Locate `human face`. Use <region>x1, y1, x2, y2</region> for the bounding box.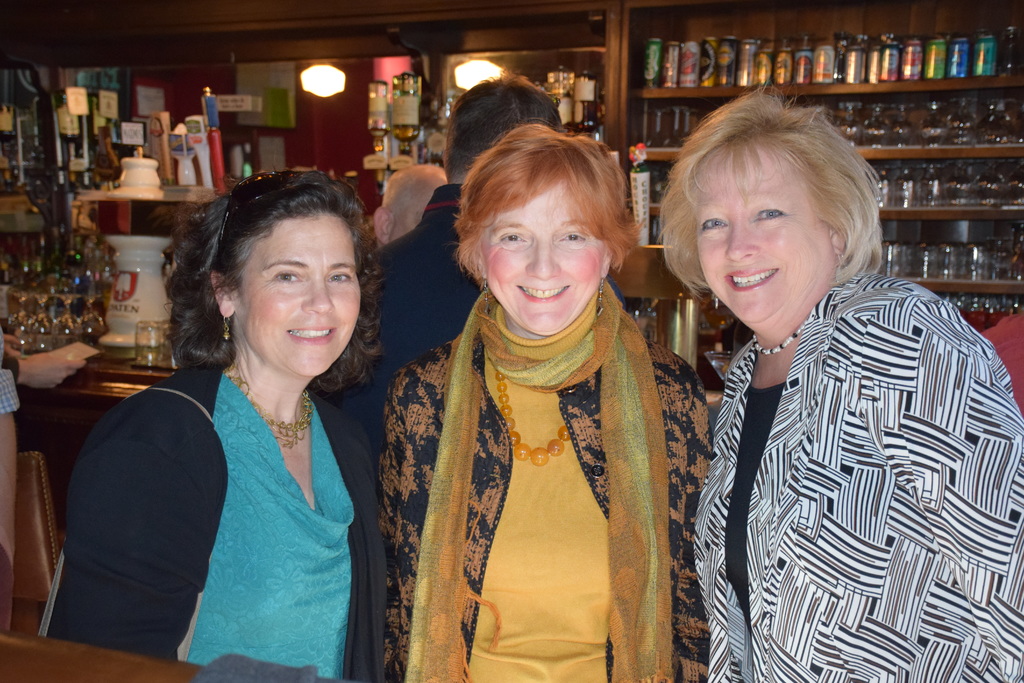
<region>697, 149, 837, 327</region>.
